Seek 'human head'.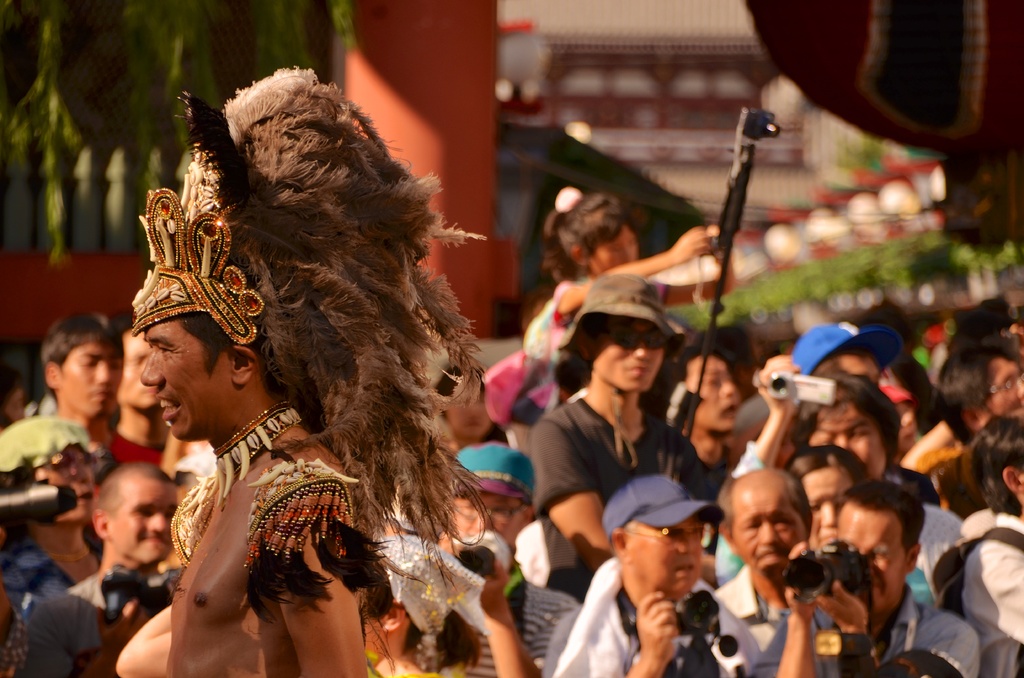
0 417 98 525.
